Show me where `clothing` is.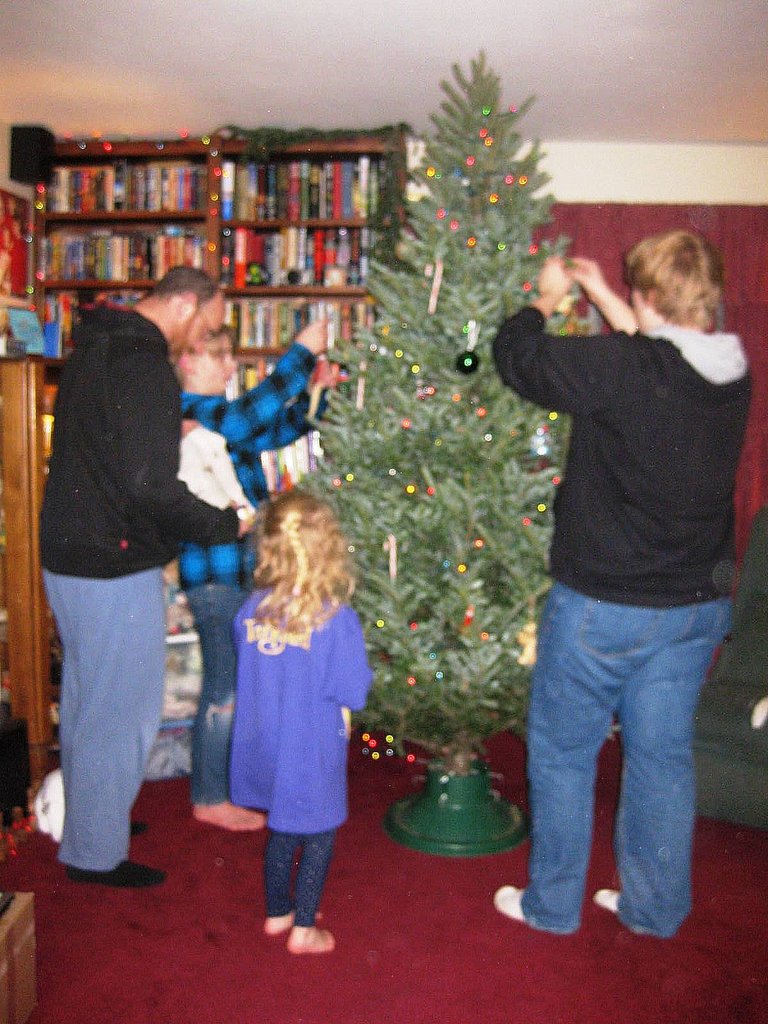
`clothing` is at [x1=180, y1=339, x2=323, y2=588].
